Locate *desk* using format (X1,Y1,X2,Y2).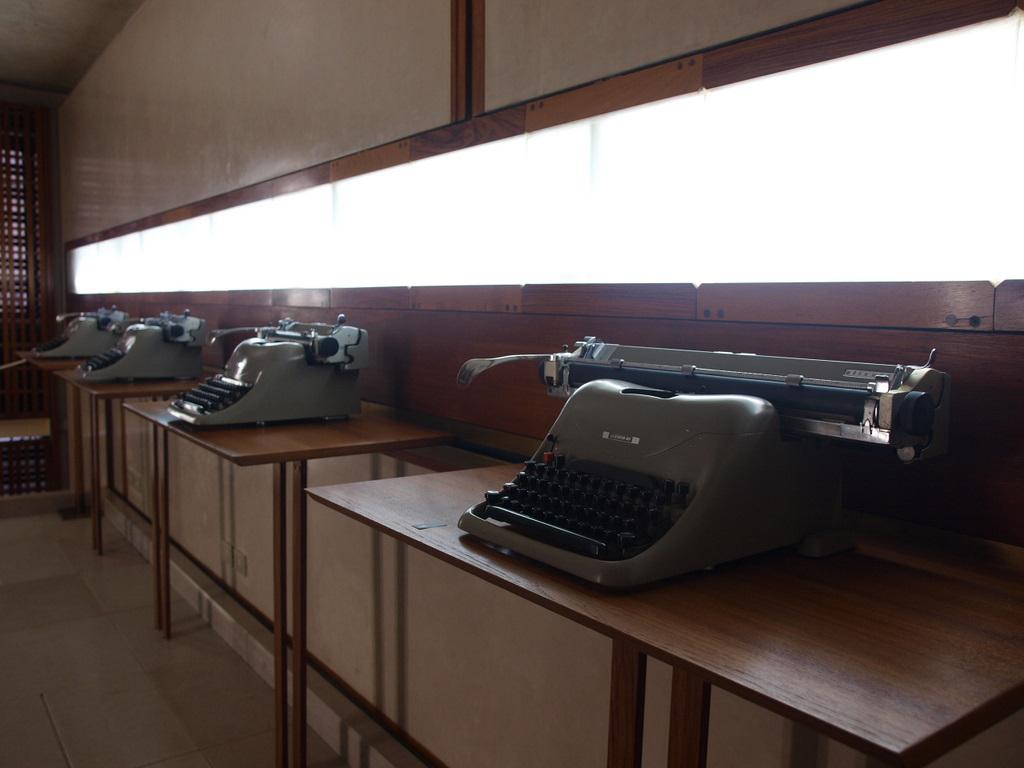
(99,381,421,676).
